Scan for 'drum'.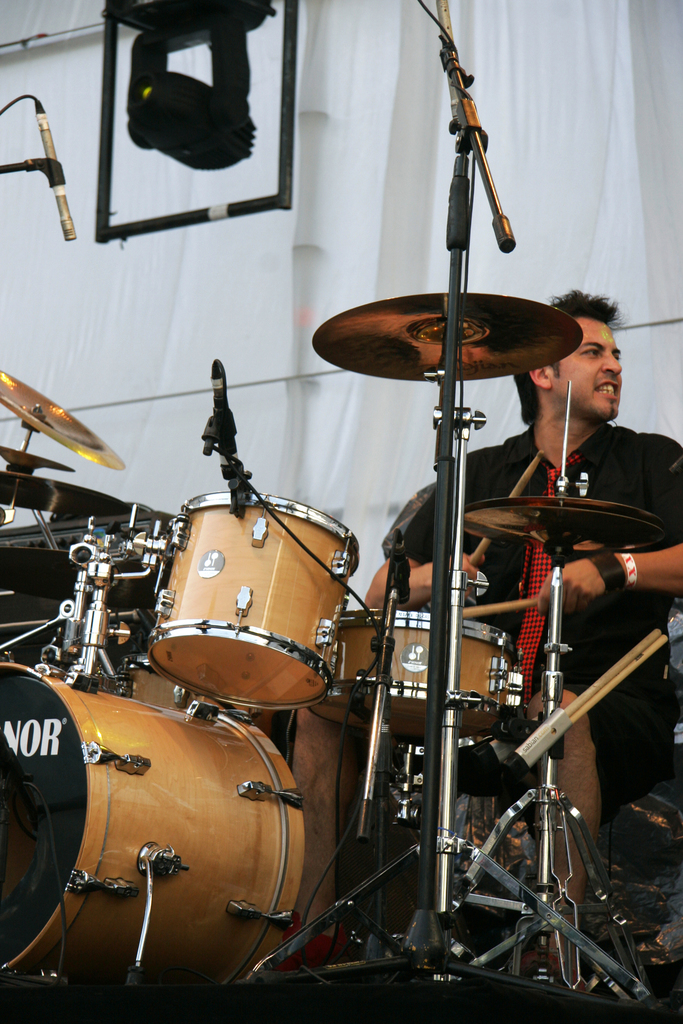
Scan result: bbox(100, 652, 272, 738).
